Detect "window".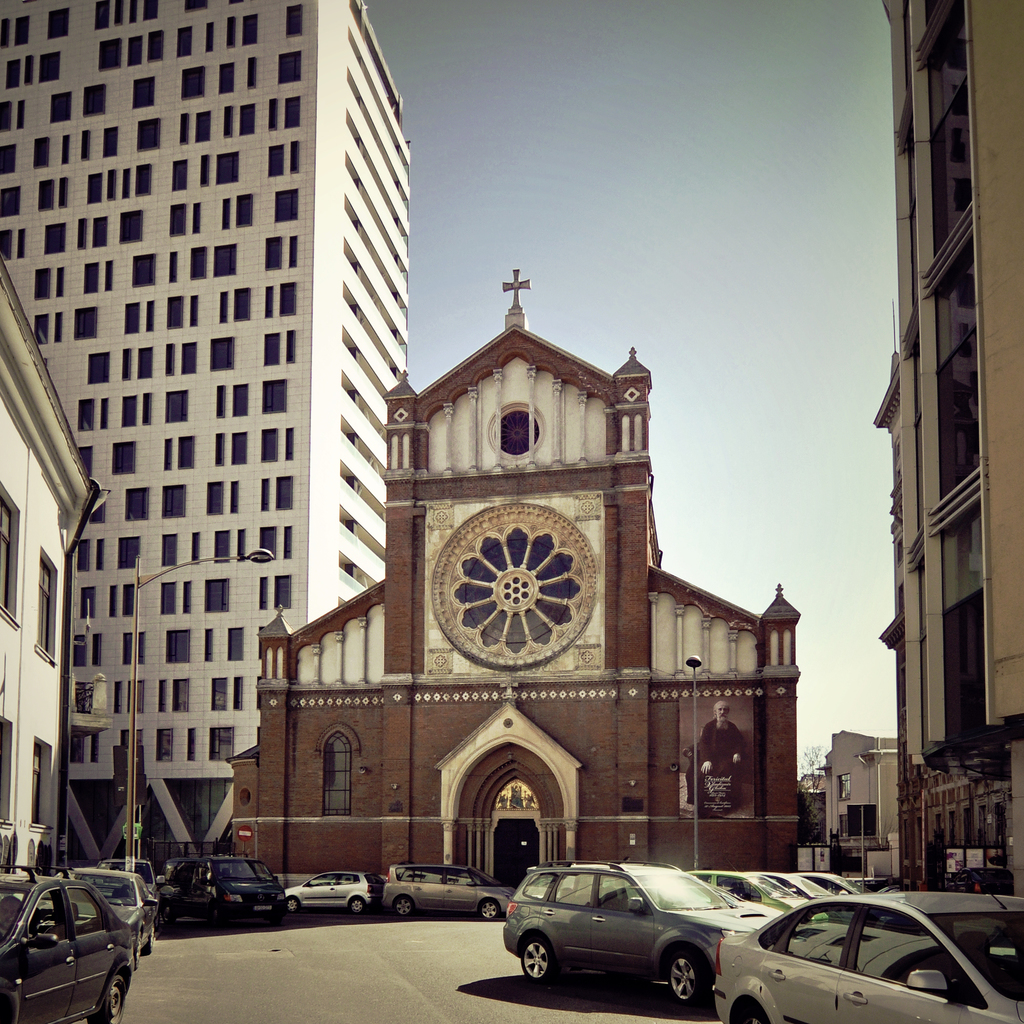
Detected at box(108, 584, 132, 616).
